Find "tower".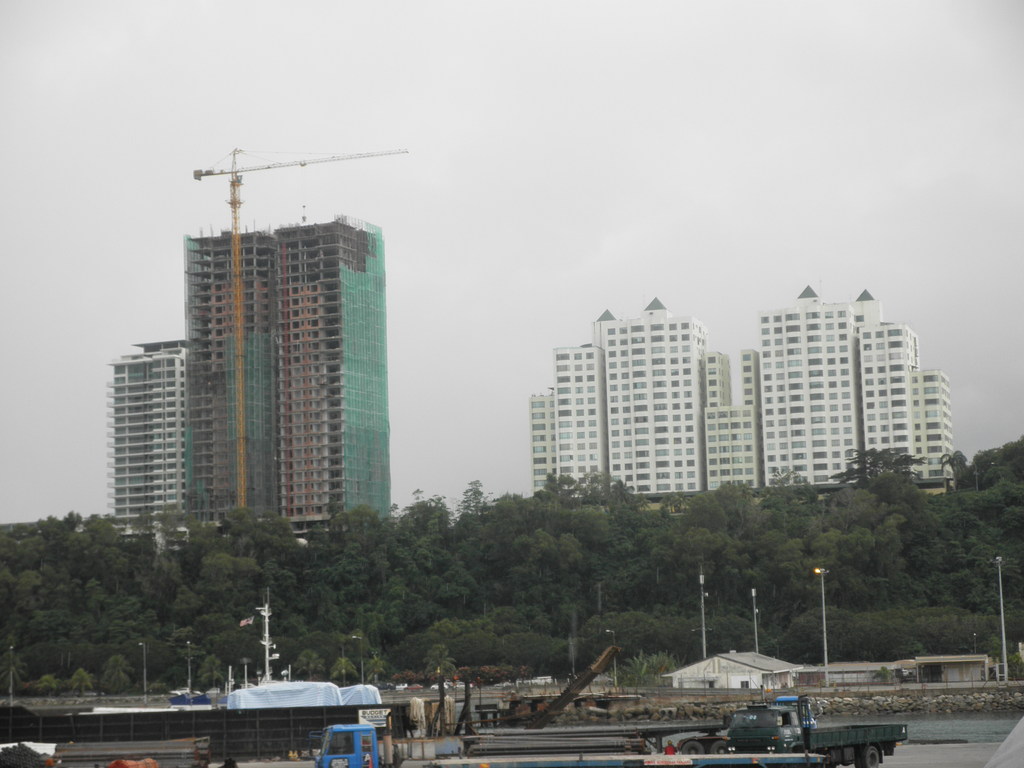
crop(104, 339, 184, 540).
